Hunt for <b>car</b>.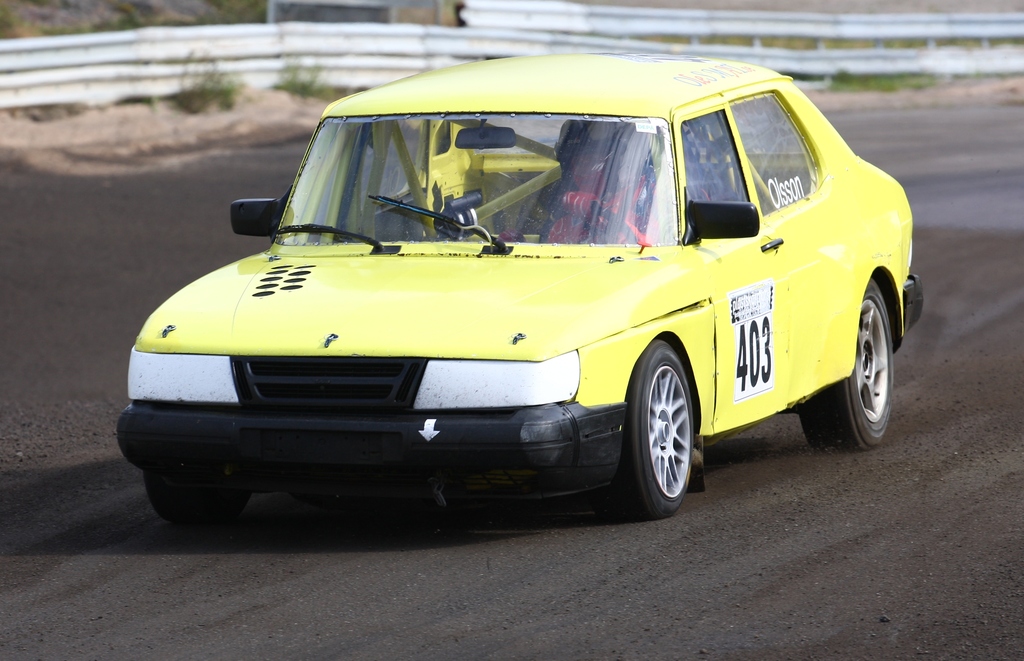
Hunted down at [left=116, top=52, right=924, bottom=520].
